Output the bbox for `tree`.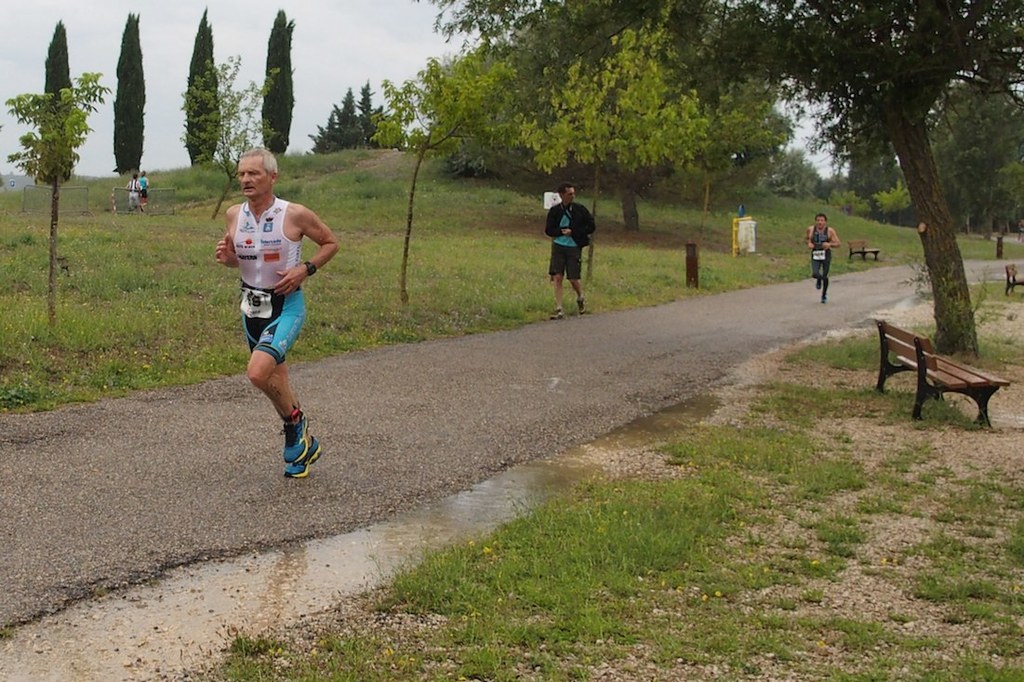
crop(931, 70, 1023, 241).
